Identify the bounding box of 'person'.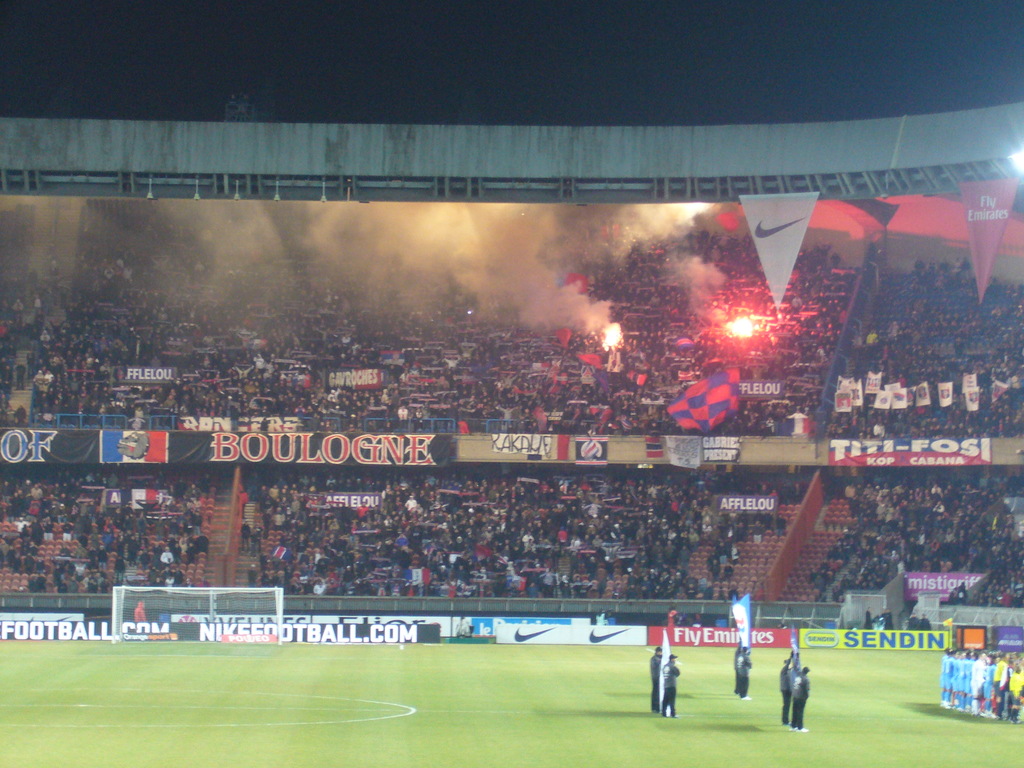
select_region(665, 607, 680, 626).
